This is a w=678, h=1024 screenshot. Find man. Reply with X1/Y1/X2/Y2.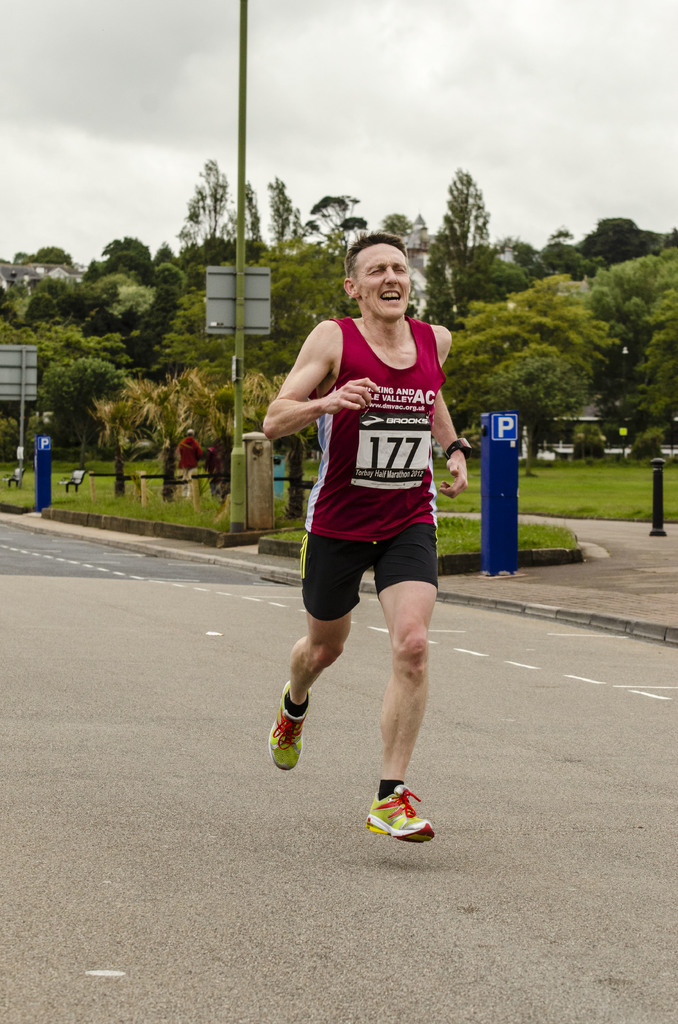
256/217/482/826.
